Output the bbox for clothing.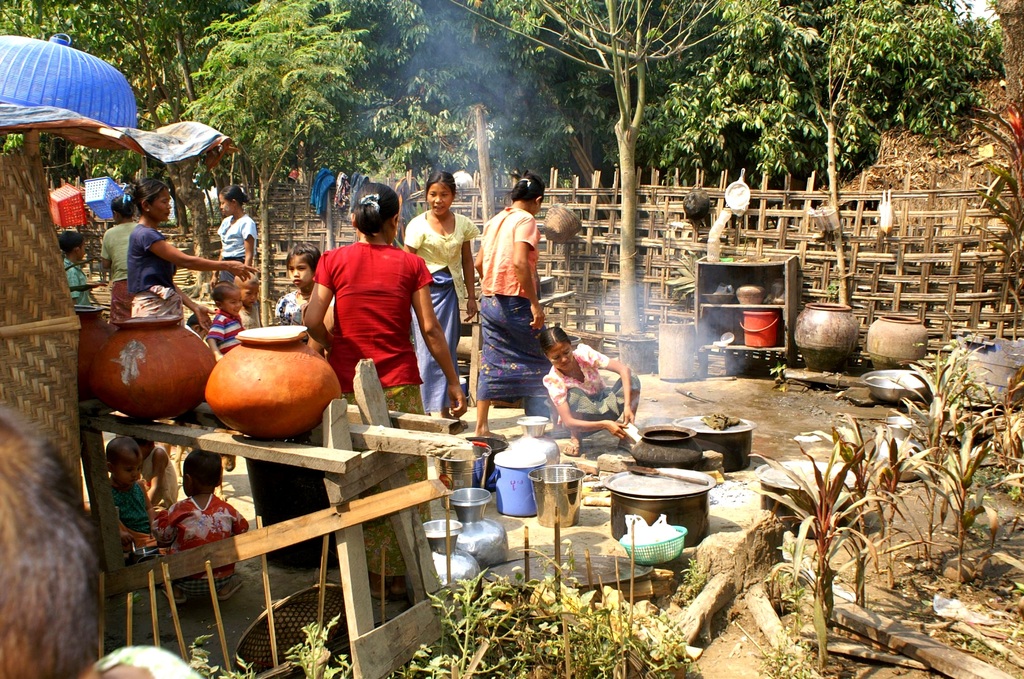
111 481 168 552.
